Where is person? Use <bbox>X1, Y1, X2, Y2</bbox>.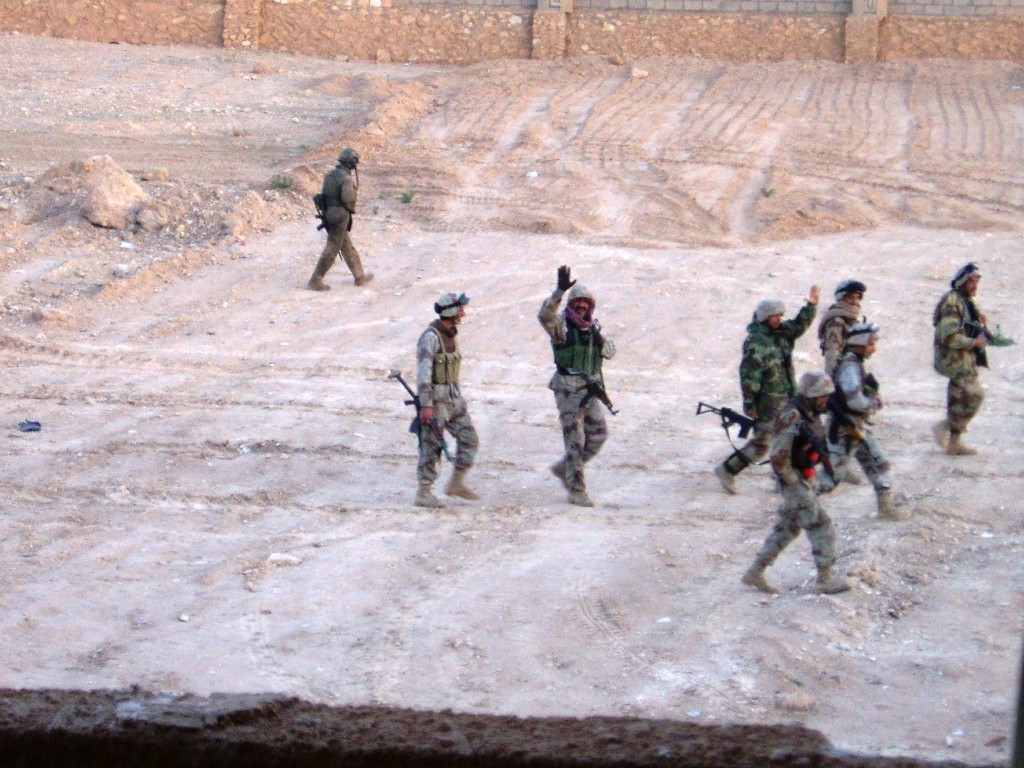
<bbox>420, 292, 475, 504</bbox>.
